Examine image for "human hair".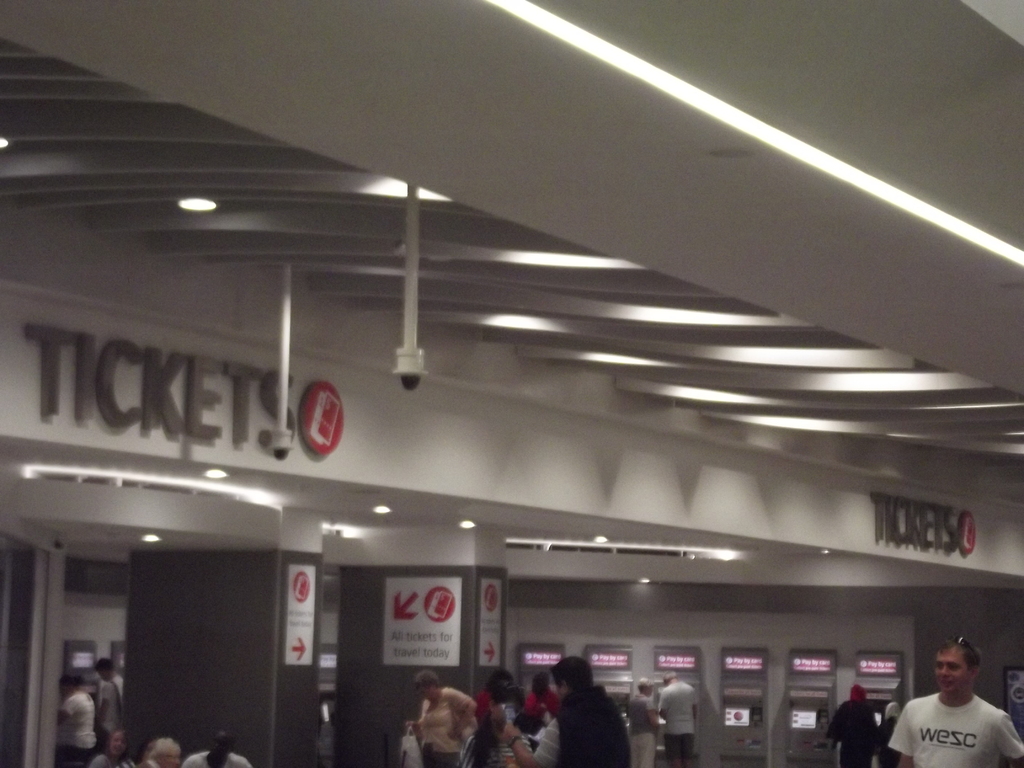
Examination result: [x1=483, y1=664, x2=509, y2=685].
